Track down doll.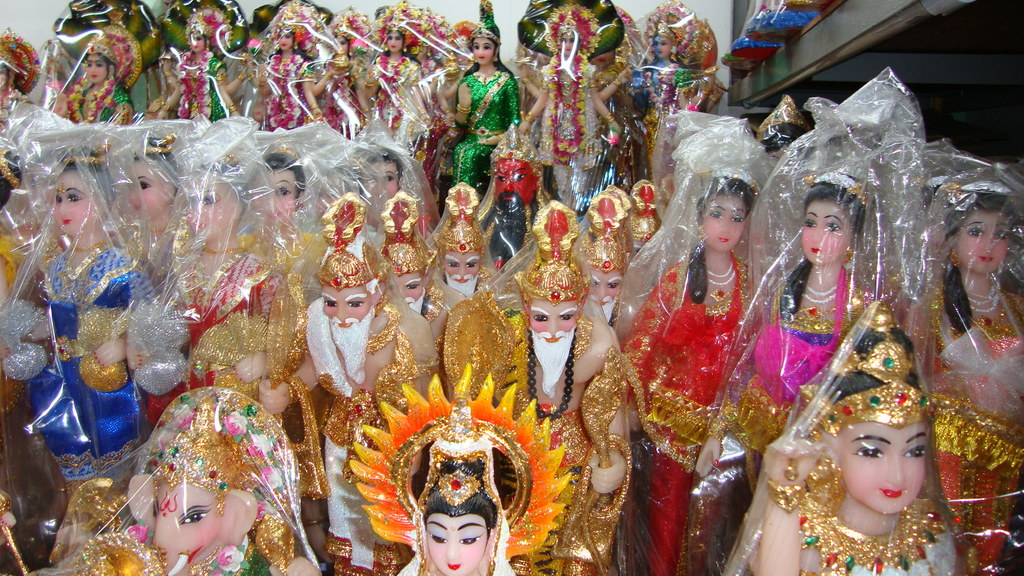
Tracked to bbox=(317, 189, 385, 381).
